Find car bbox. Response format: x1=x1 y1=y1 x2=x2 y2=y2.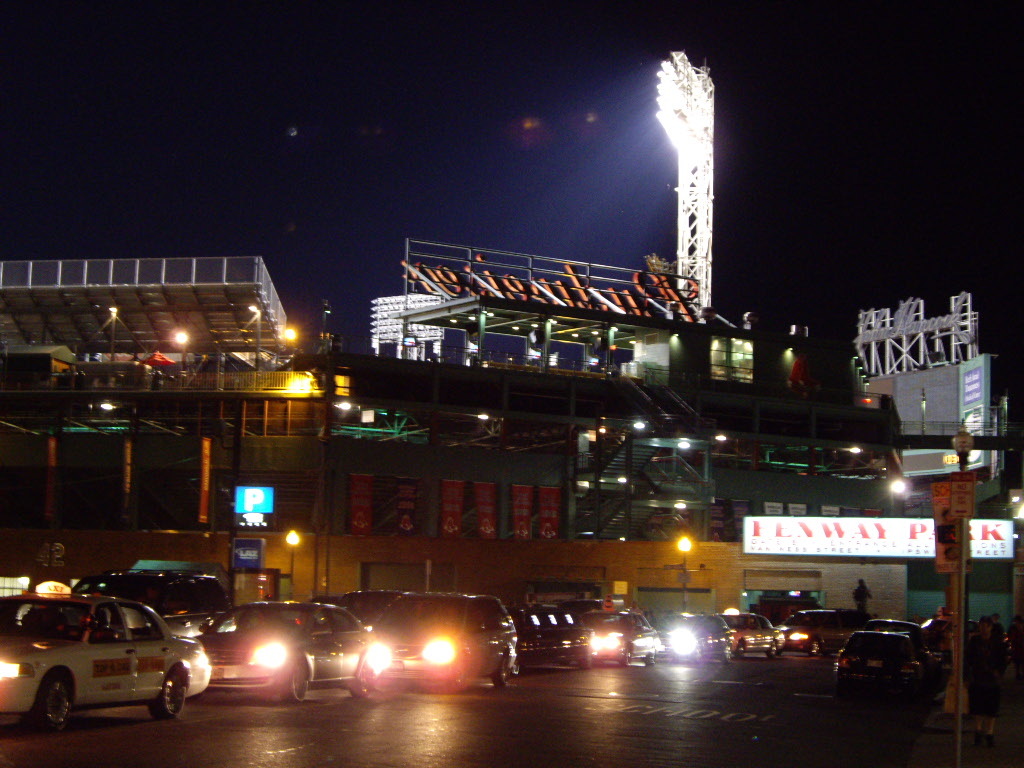
x1=0 y1=586 x2=214 y2=731.
